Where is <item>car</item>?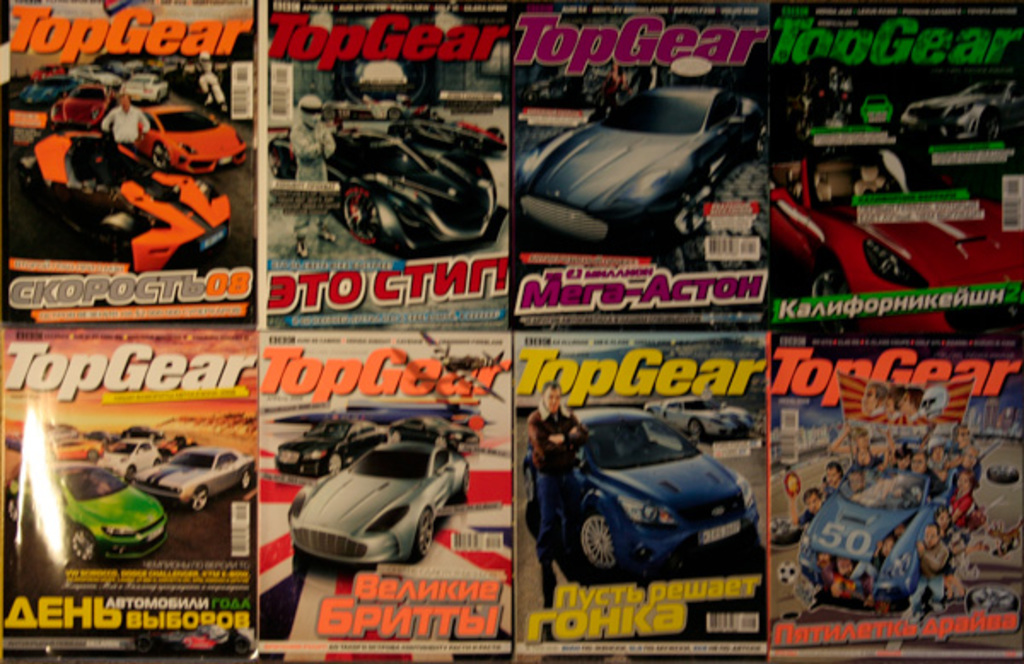
detection(49, 434, 101, 463).
